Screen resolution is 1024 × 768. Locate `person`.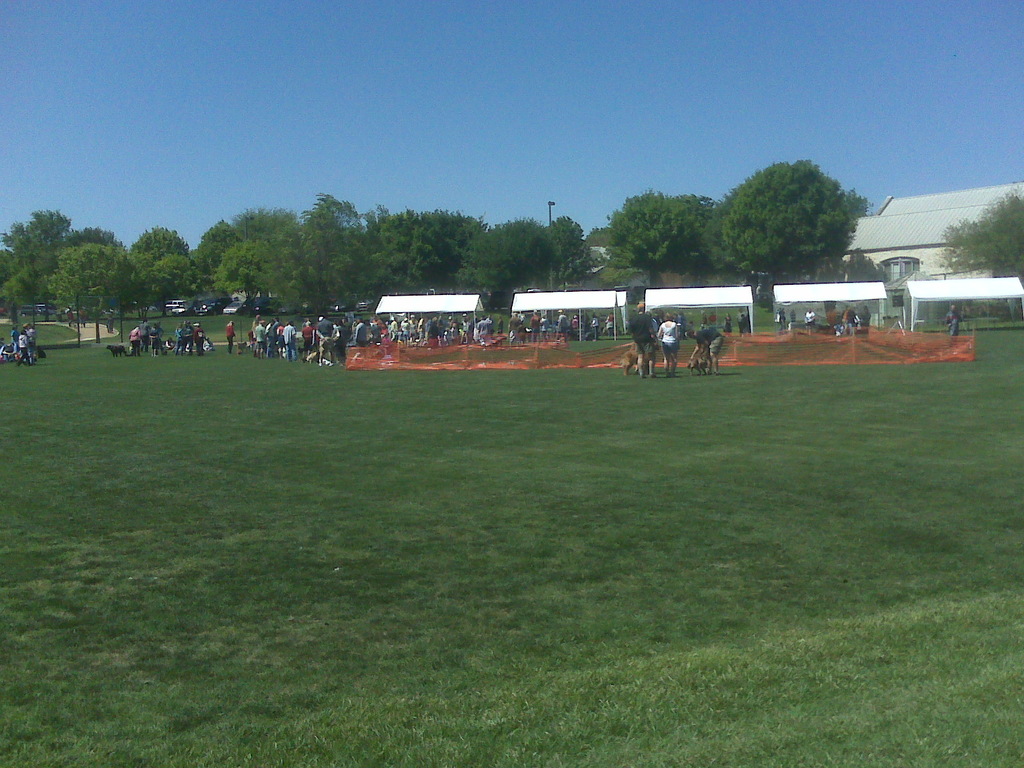
782 310 785 326.
